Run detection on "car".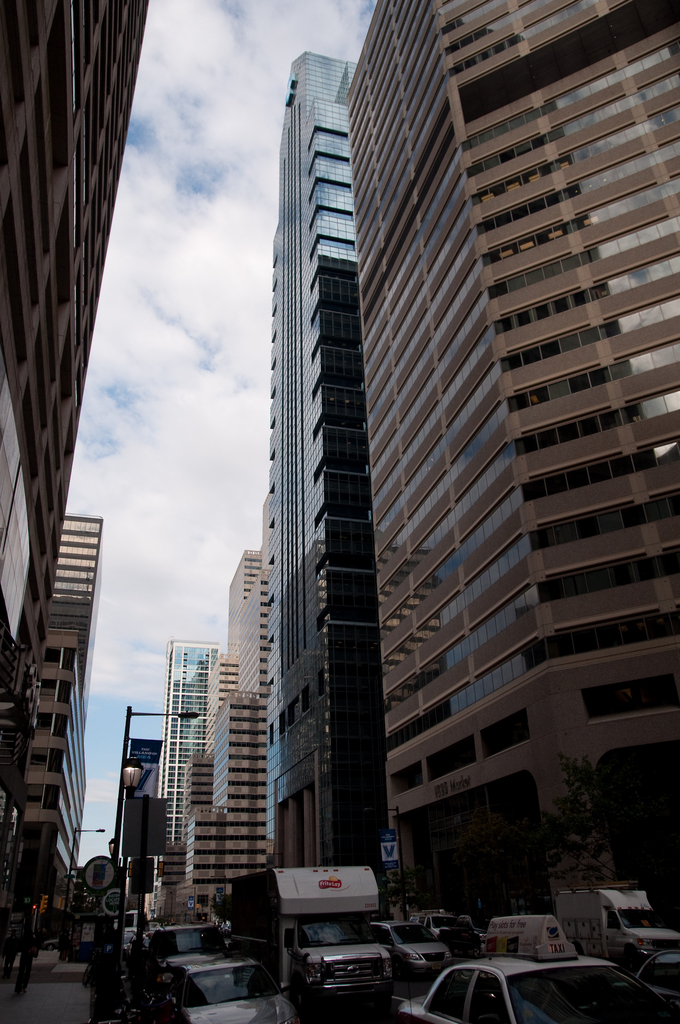
Result: left=152, top=949, right=296, bottom=1023.
